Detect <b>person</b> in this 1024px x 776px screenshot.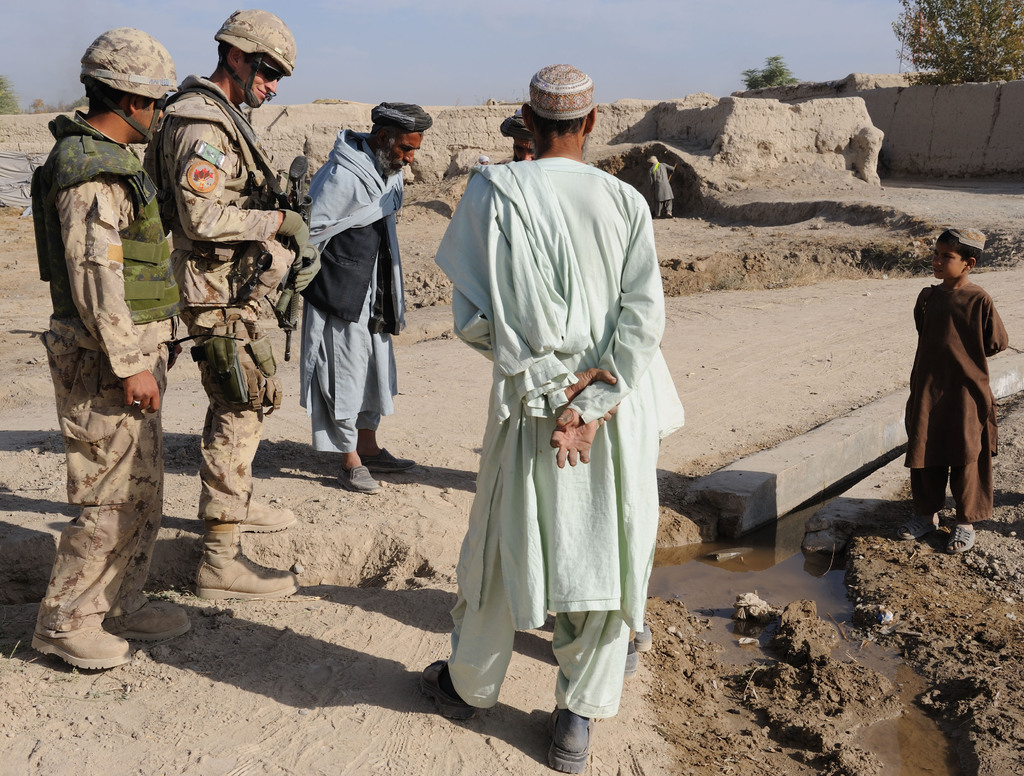
Detection: 652 152 676 223.
